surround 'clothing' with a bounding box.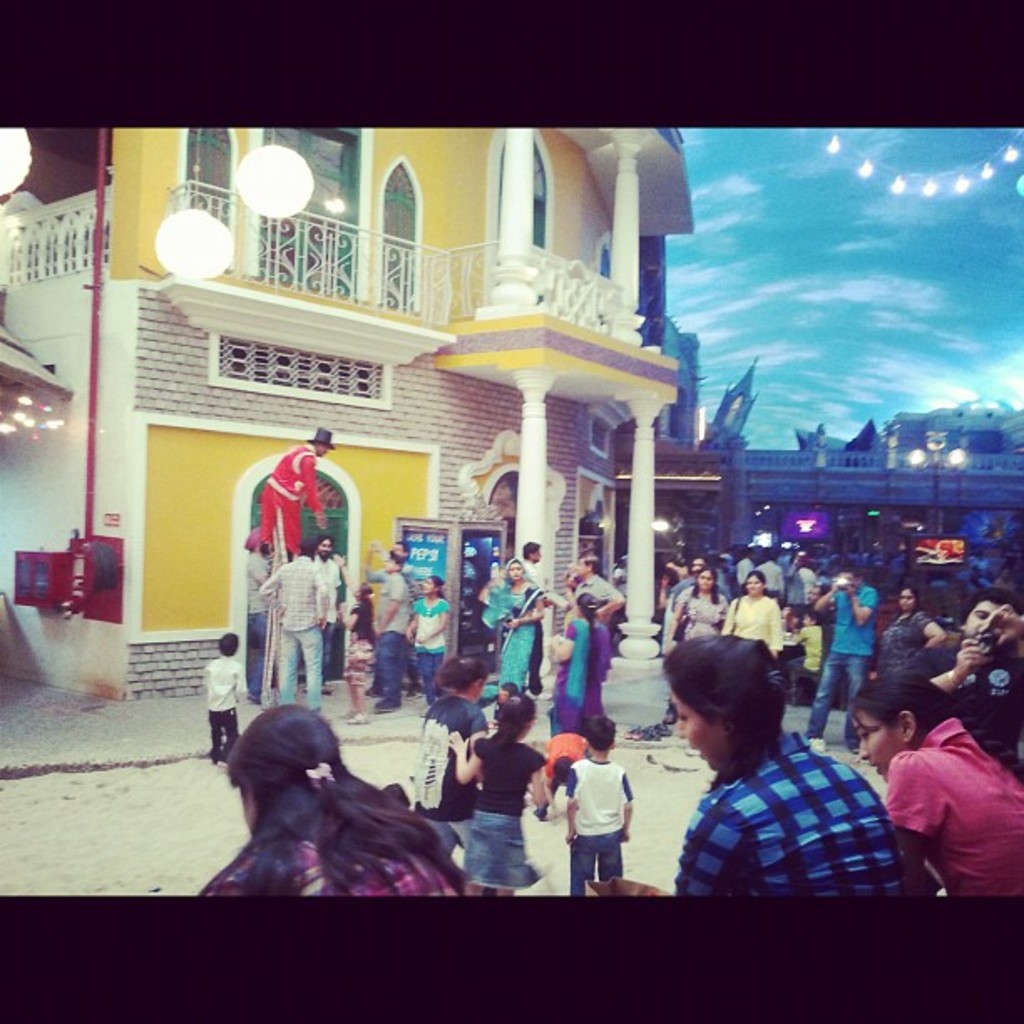
<bbox>196, 818, 470, 892</bbox>.
